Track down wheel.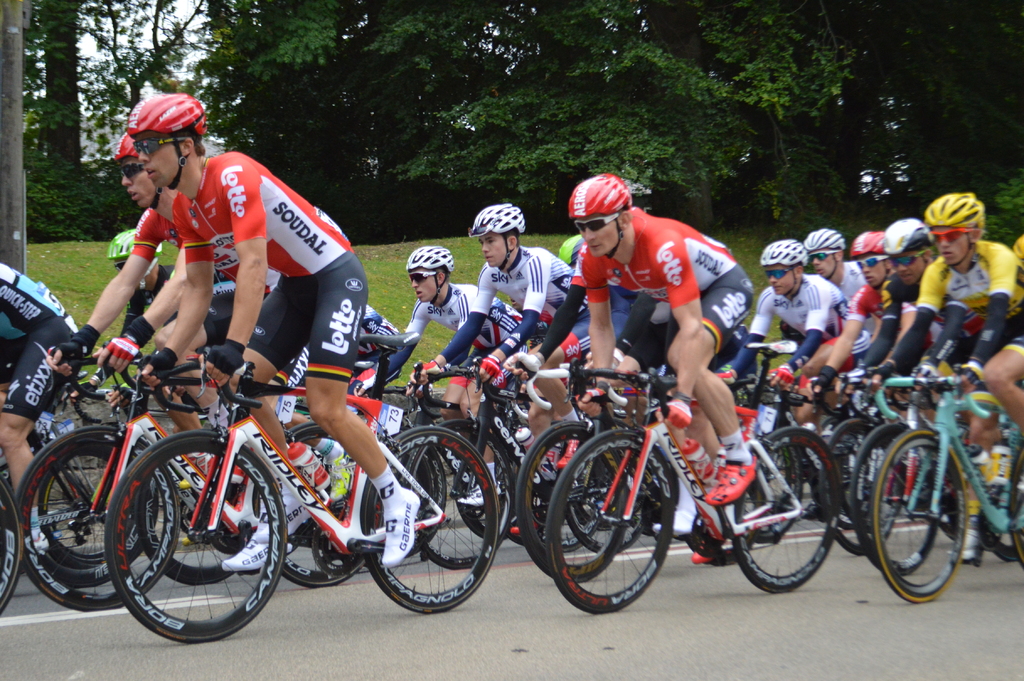
Tracked to <bbox>17, 422, 181, 614</bbox>.
